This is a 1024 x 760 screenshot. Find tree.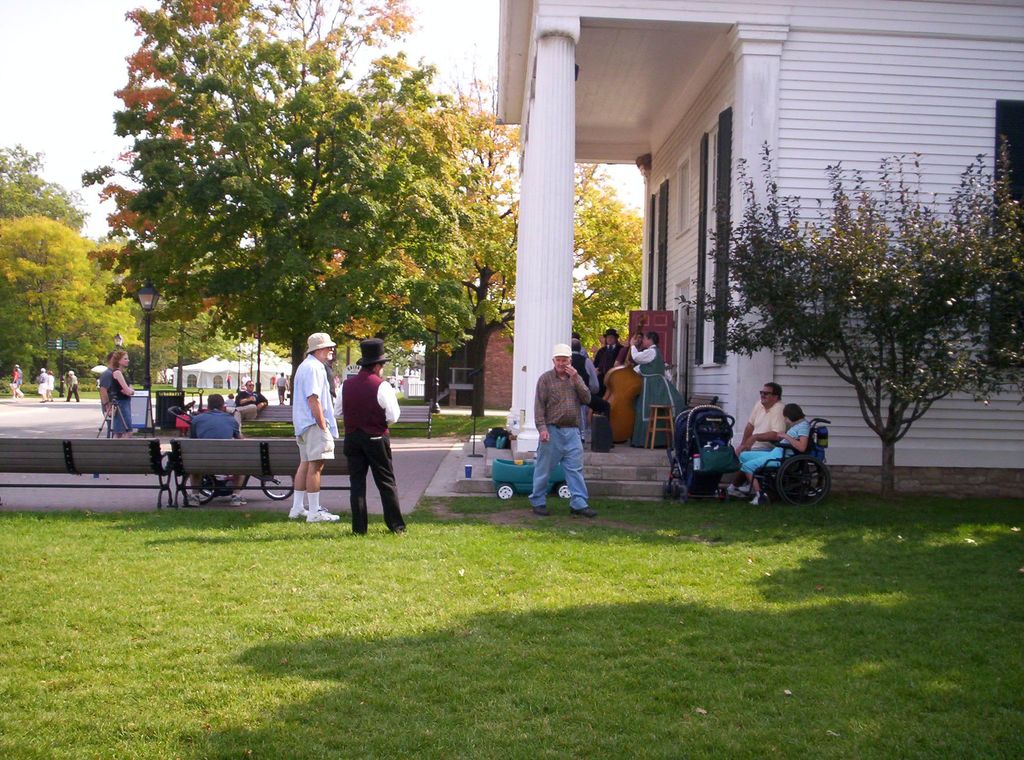
Bounding box: locate(406, 80, 534, 421).
